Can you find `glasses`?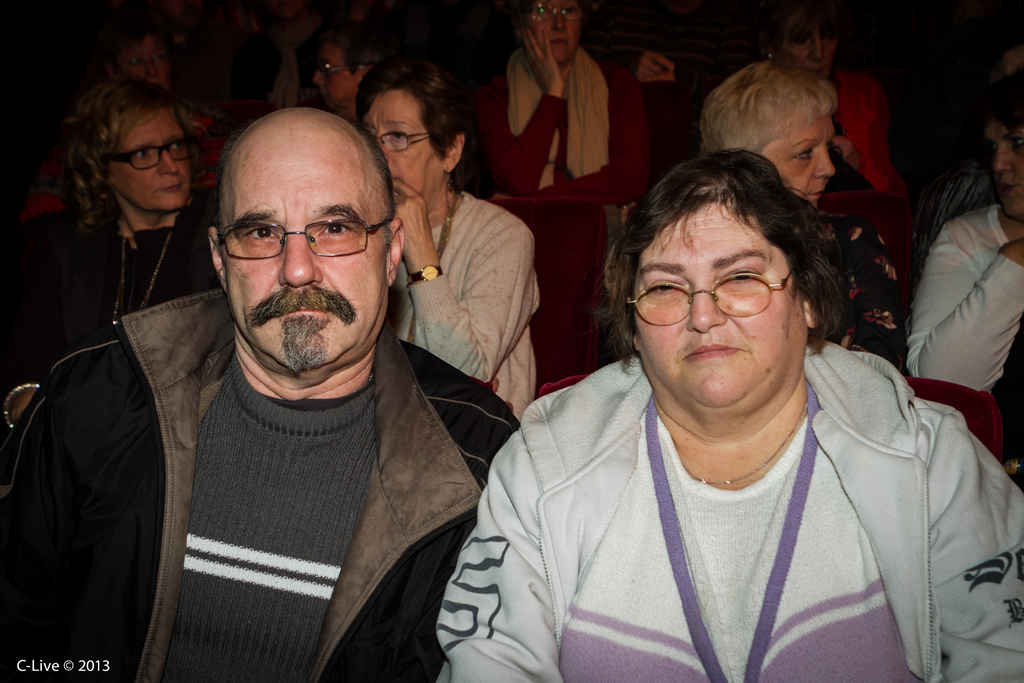
Yes, bounding box: 621,270,794,332.
